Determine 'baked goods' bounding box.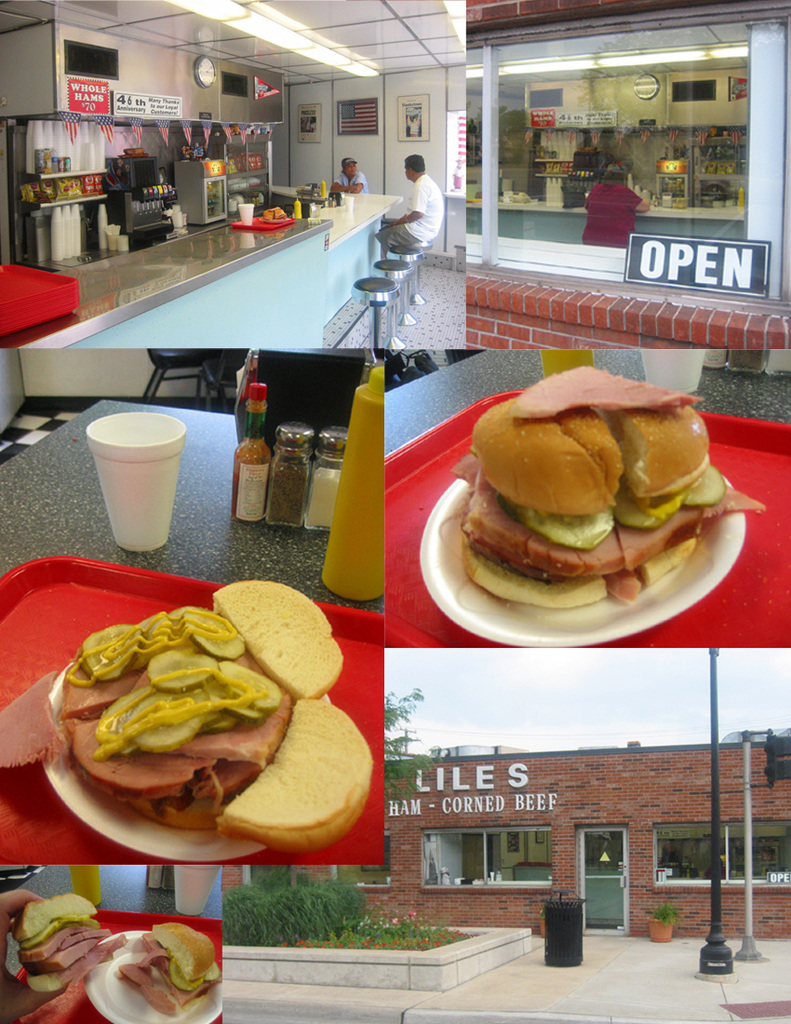
Determined: x1=206, y1=577, x2=342, y2=704.
